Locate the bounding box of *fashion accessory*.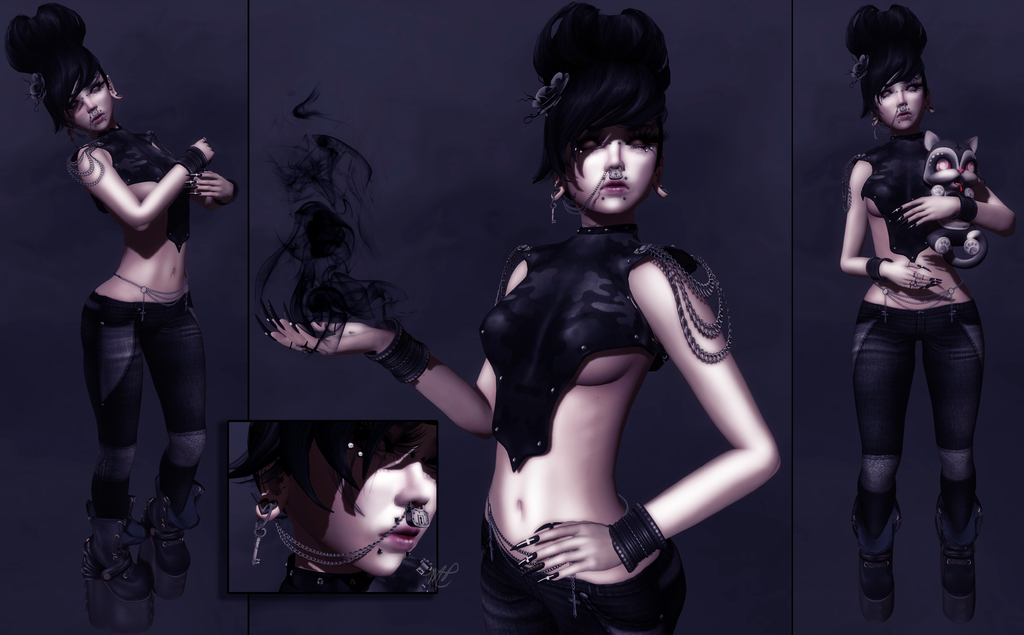
Bounding box: x1=607 y1=496 x2=664 y2=568.
